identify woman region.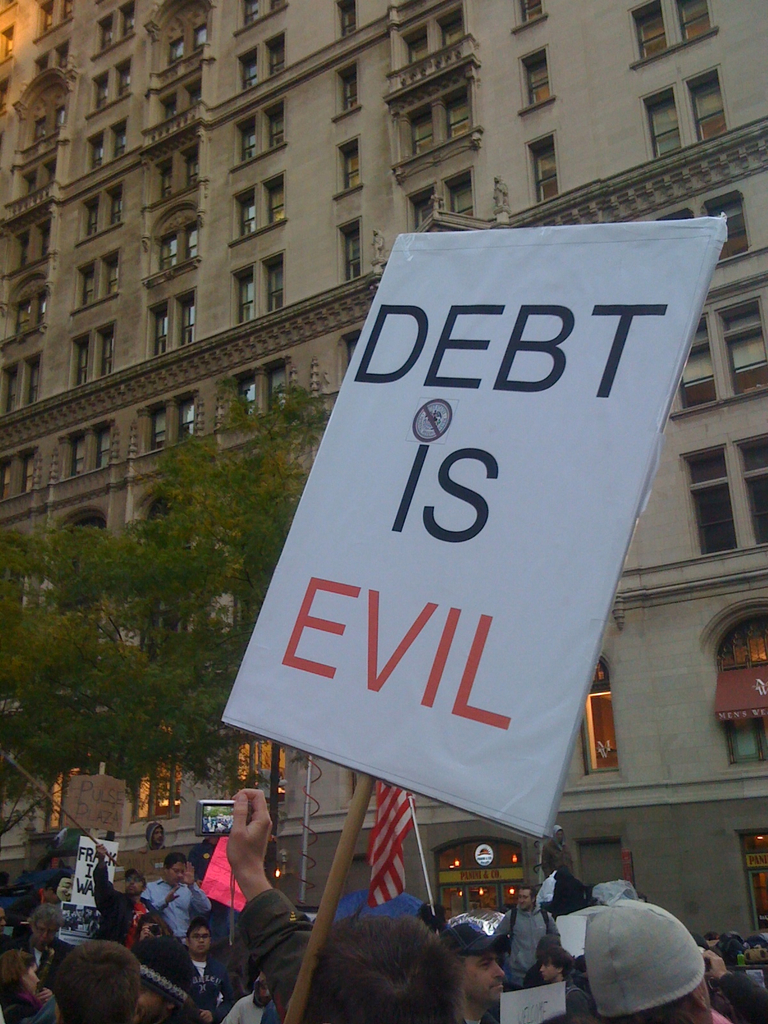
Region: left=0, top=950, right=60, bottom=1023.
